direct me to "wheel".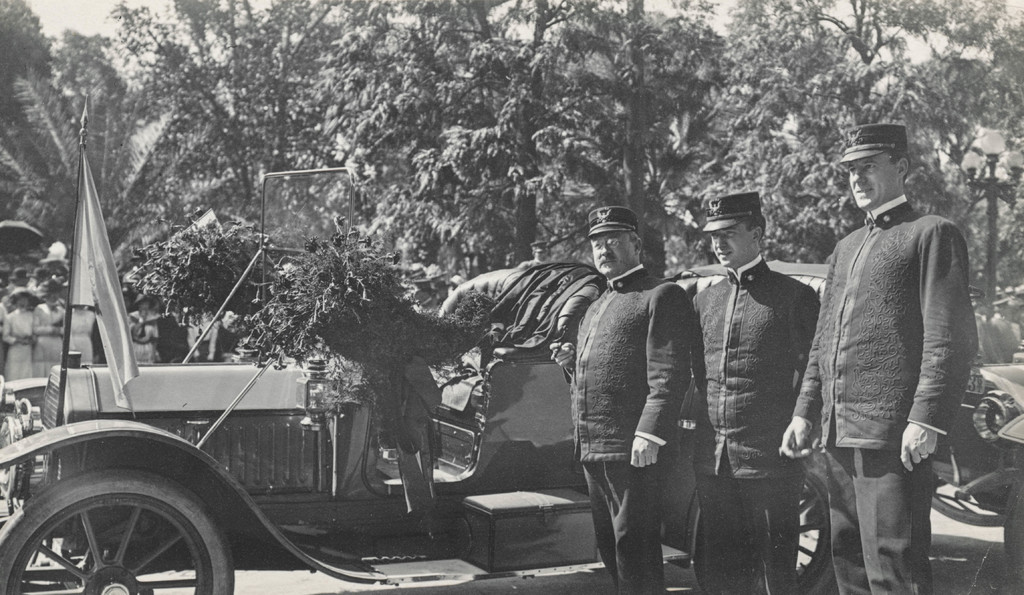
Direction: region(20, 479, 217, 589).
